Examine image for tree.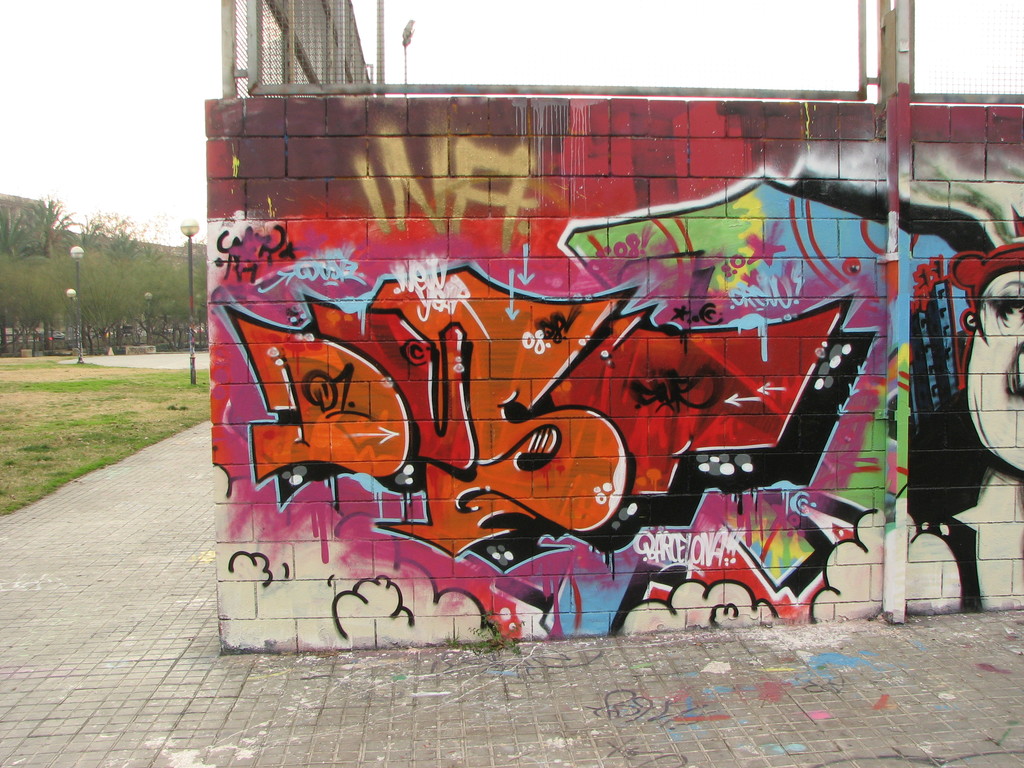
Examination result: pyautogui.locateOnScreen(0, 248, 72, 364).
